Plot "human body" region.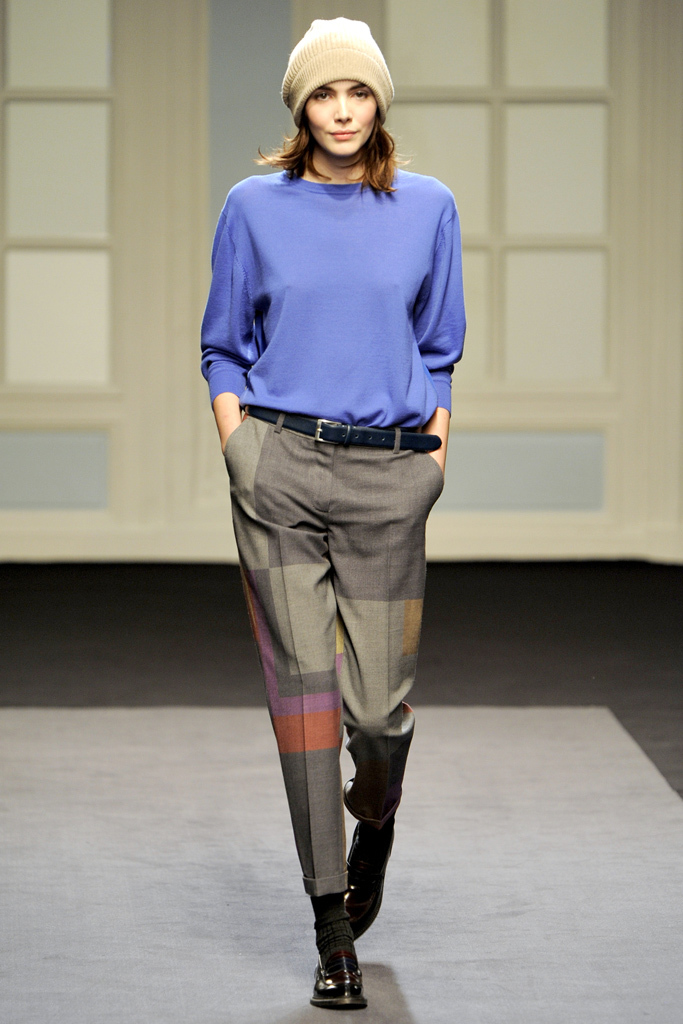
Plotted at box(205, 27, 463, 934).
